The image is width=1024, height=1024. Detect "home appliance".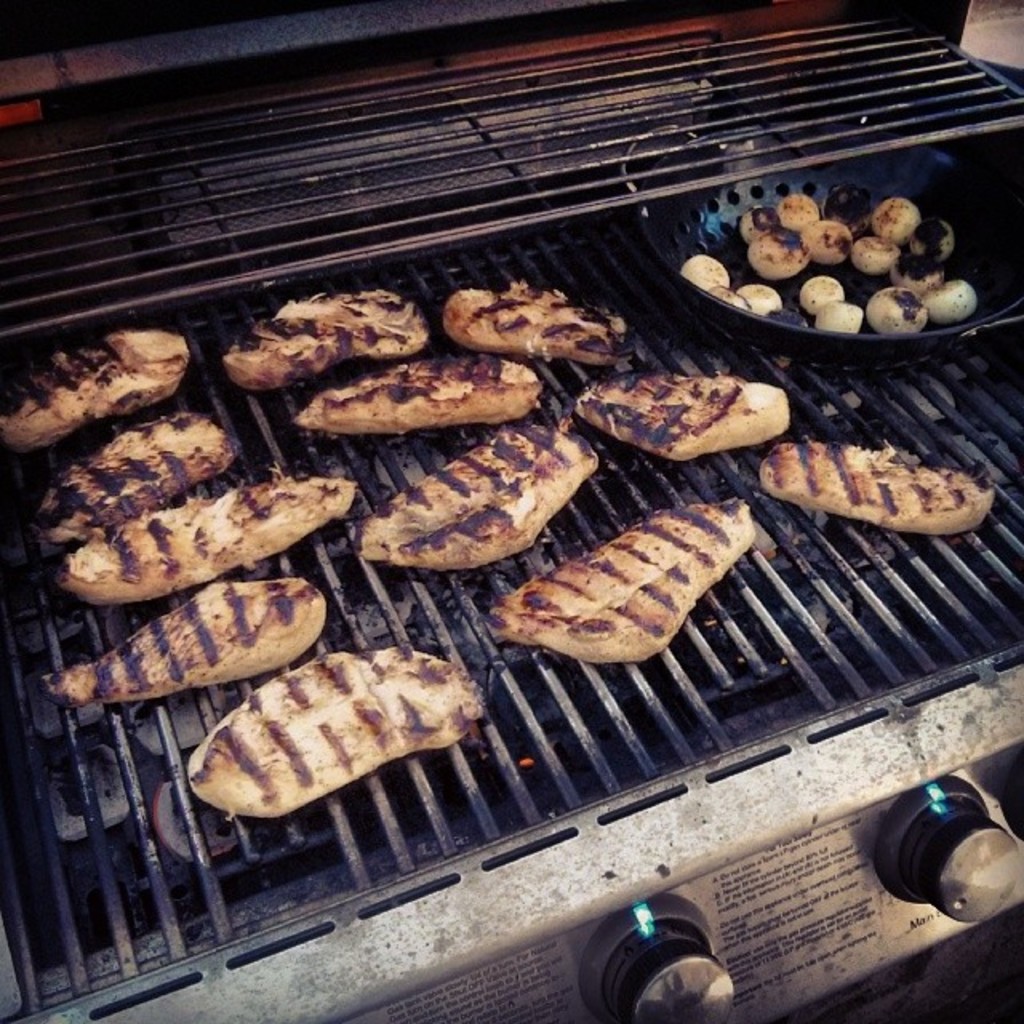
Detection: (0,0,1022,1022).
